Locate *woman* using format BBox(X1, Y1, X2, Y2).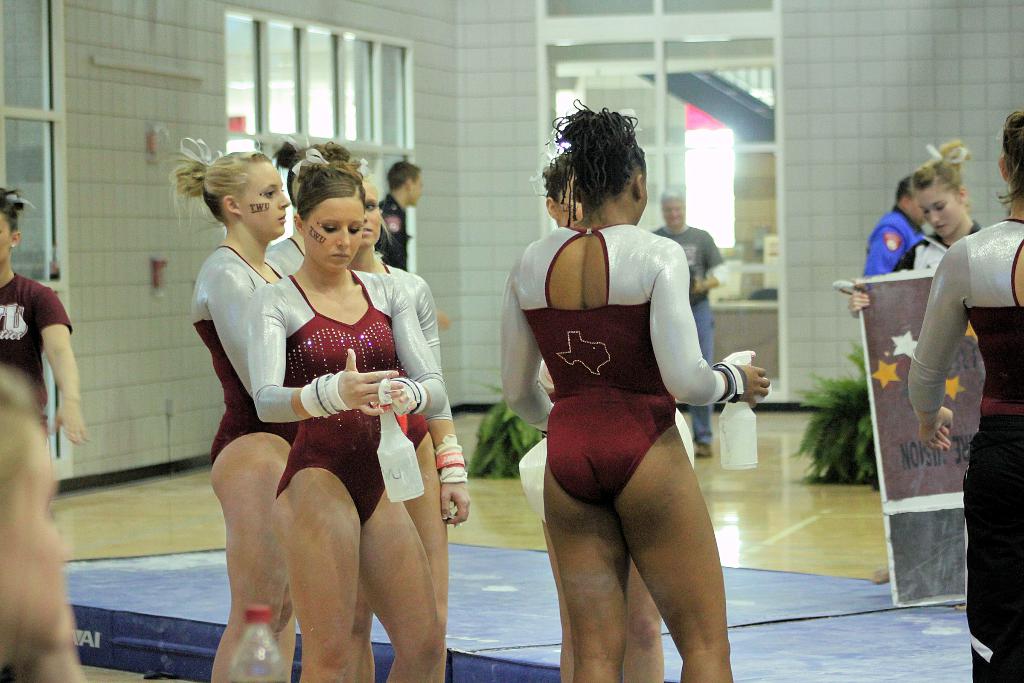
BBox(485, 88, 776, 682).
